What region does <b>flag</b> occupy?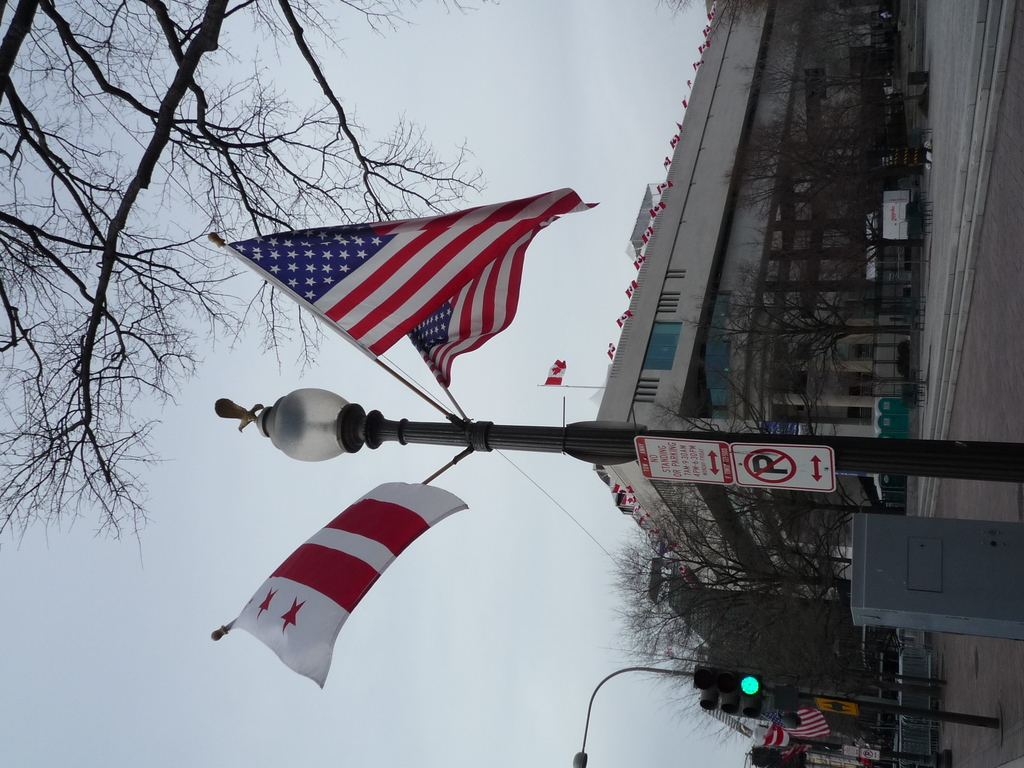
<bbox>705, 0, 721, 22</bbox>.
